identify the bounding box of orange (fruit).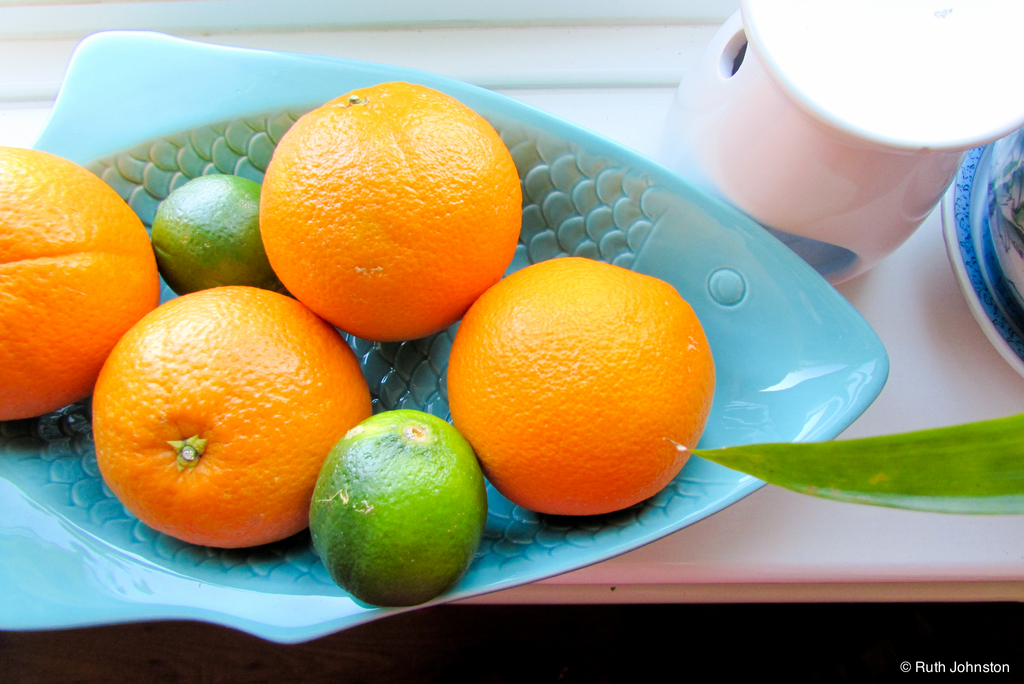
locate(97, 286, 370, 553).
